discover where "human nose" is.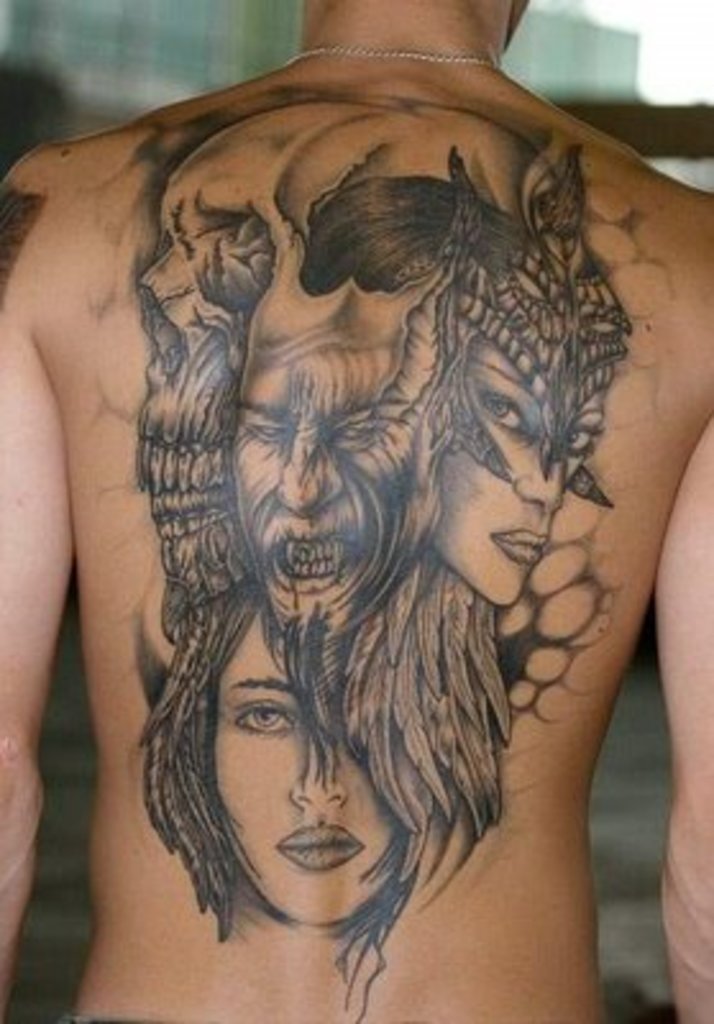
Discovered at box=[274, 438, 345, 512].
